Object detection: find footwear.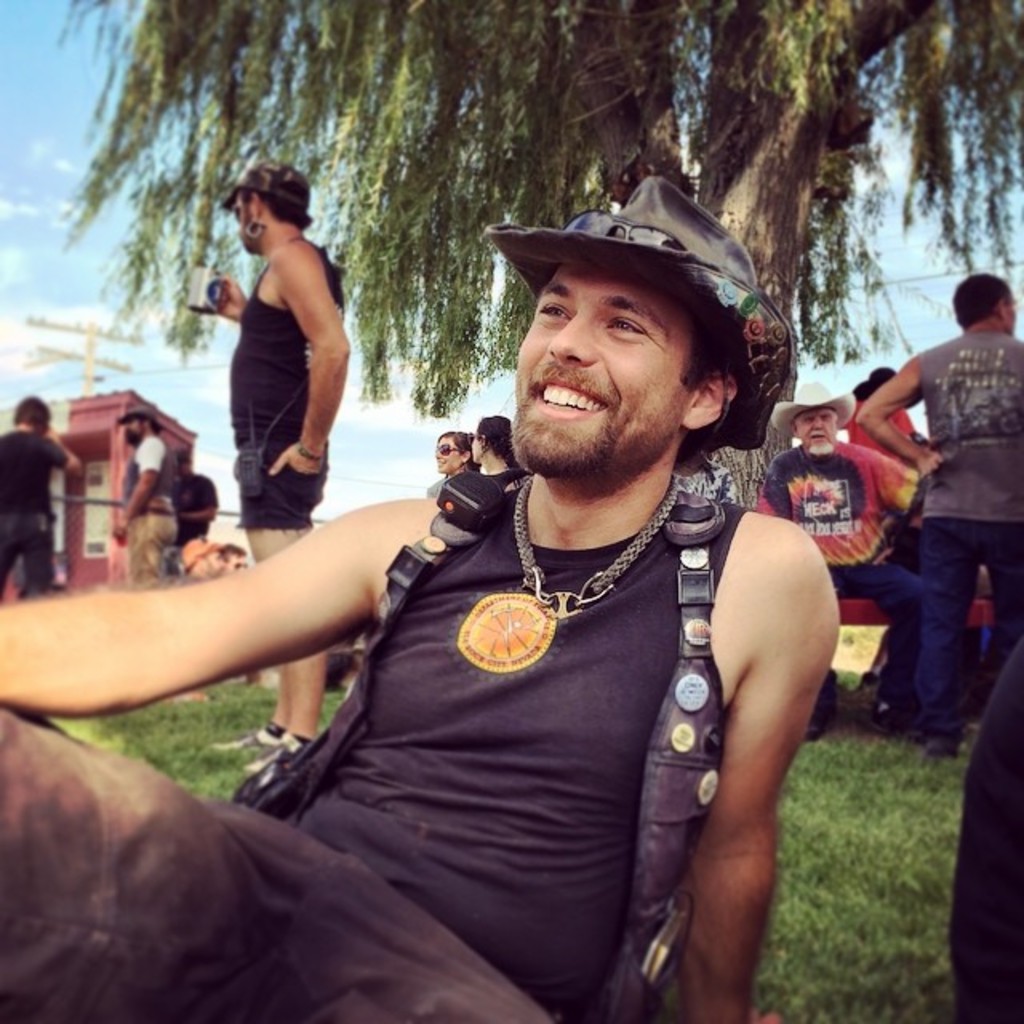
l=237, t=731, r=314, b=774.
